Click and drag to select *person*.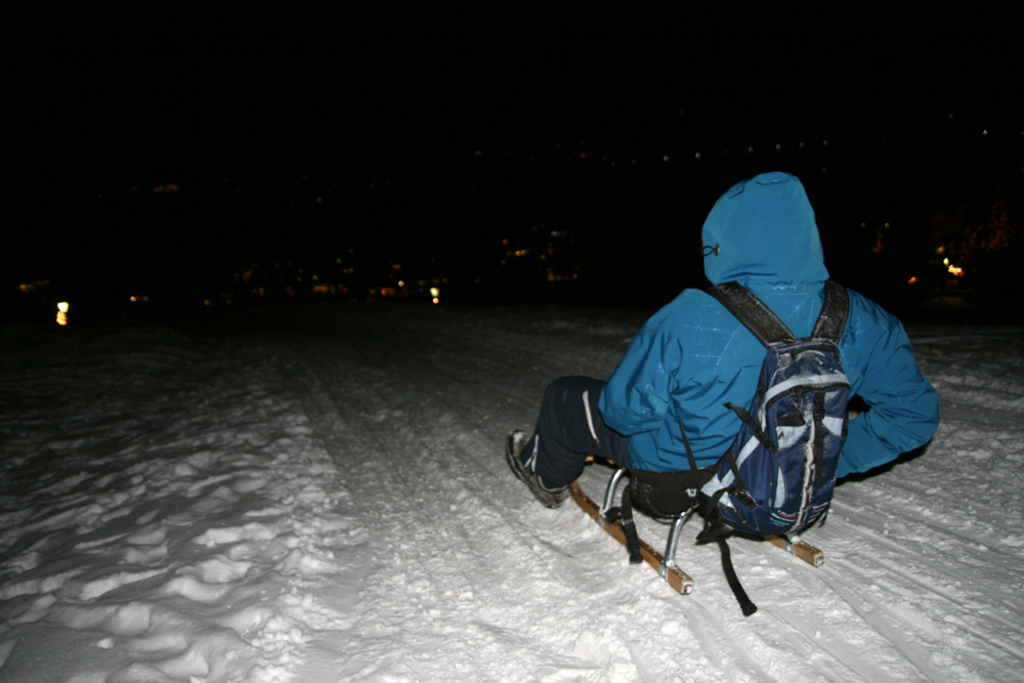
Selection: BBox(505, 173, 941, 512).
